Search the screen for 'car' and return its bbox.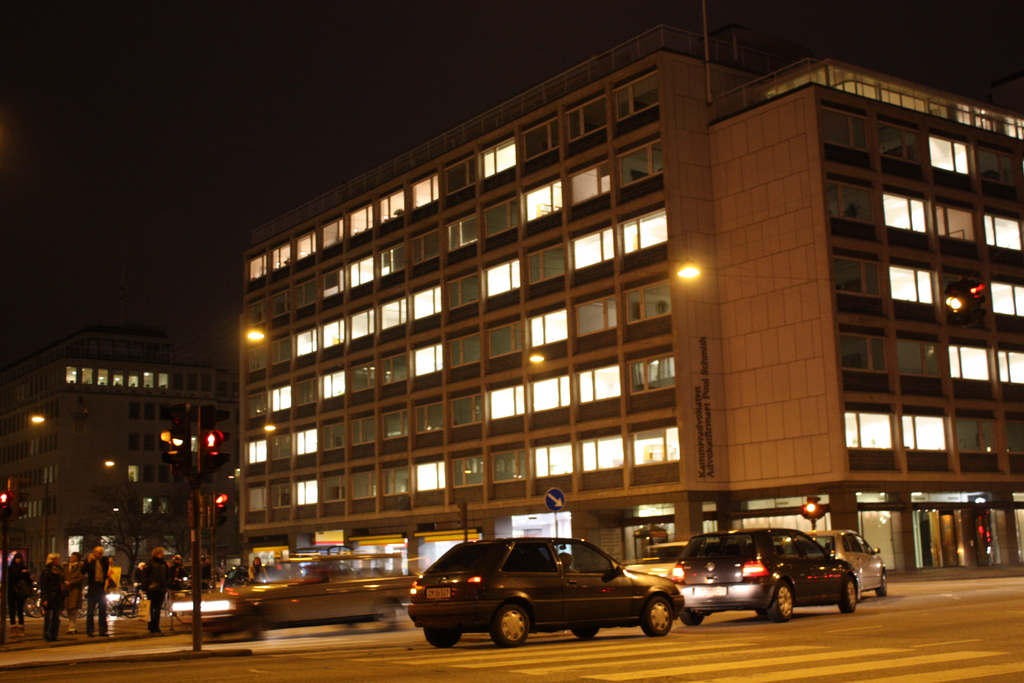
Found: [670, 524, 861, 619].
